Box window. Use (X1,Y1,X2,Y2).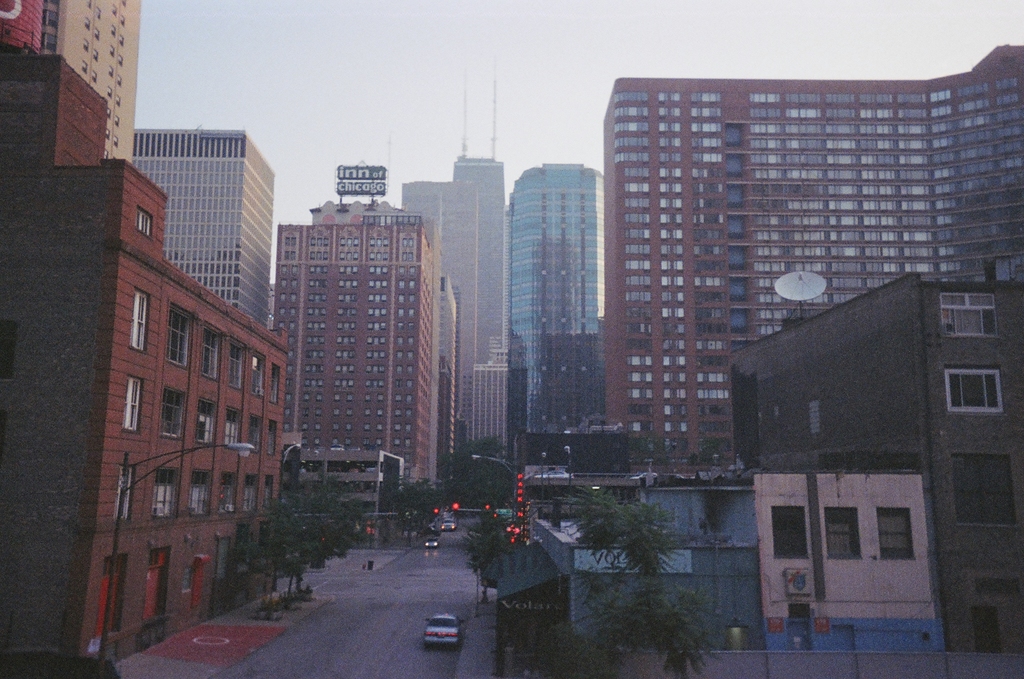
(227,410,237,444).
